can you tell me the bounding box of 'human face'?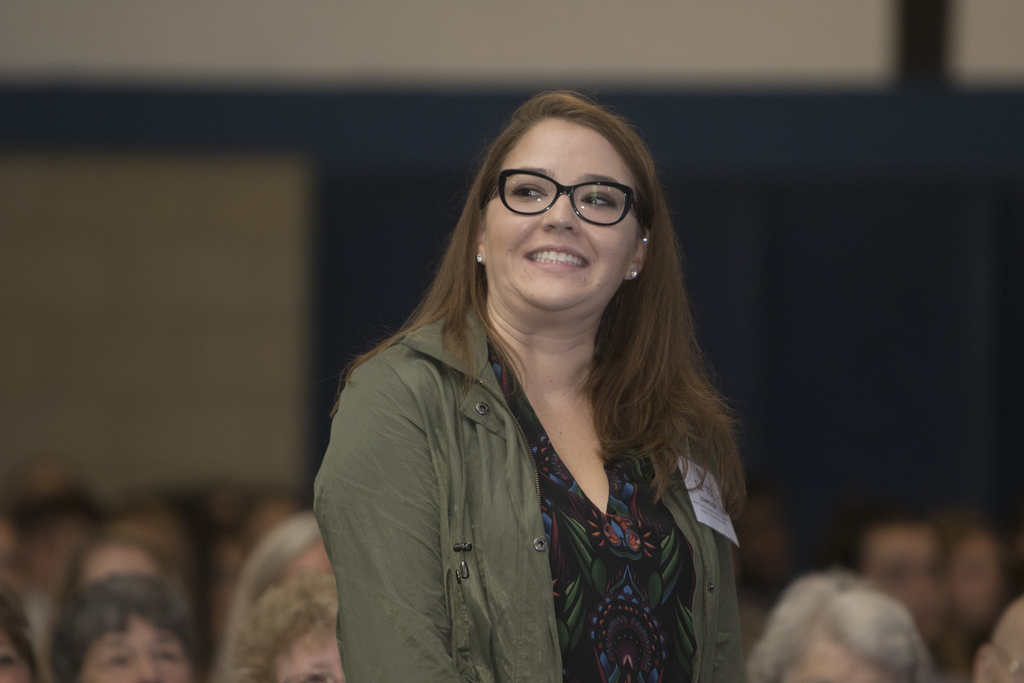
288,538,330,574.
